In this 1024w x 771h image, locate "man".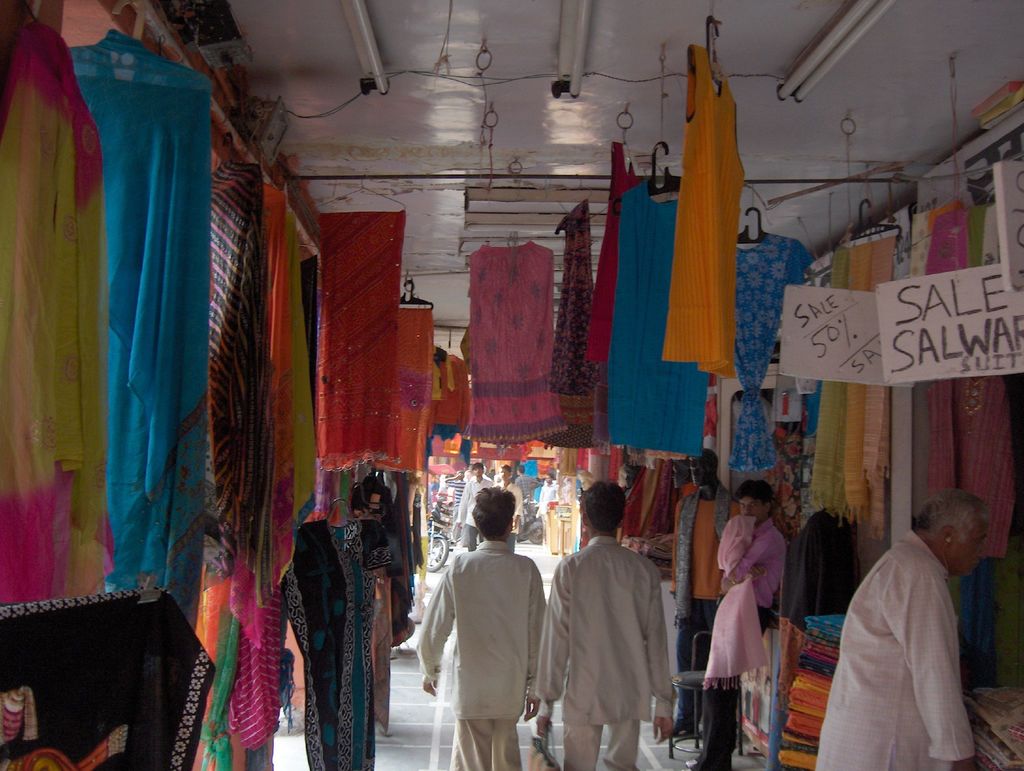
Bounding box: x1=421 y1=483 x2=550 y2=764.
